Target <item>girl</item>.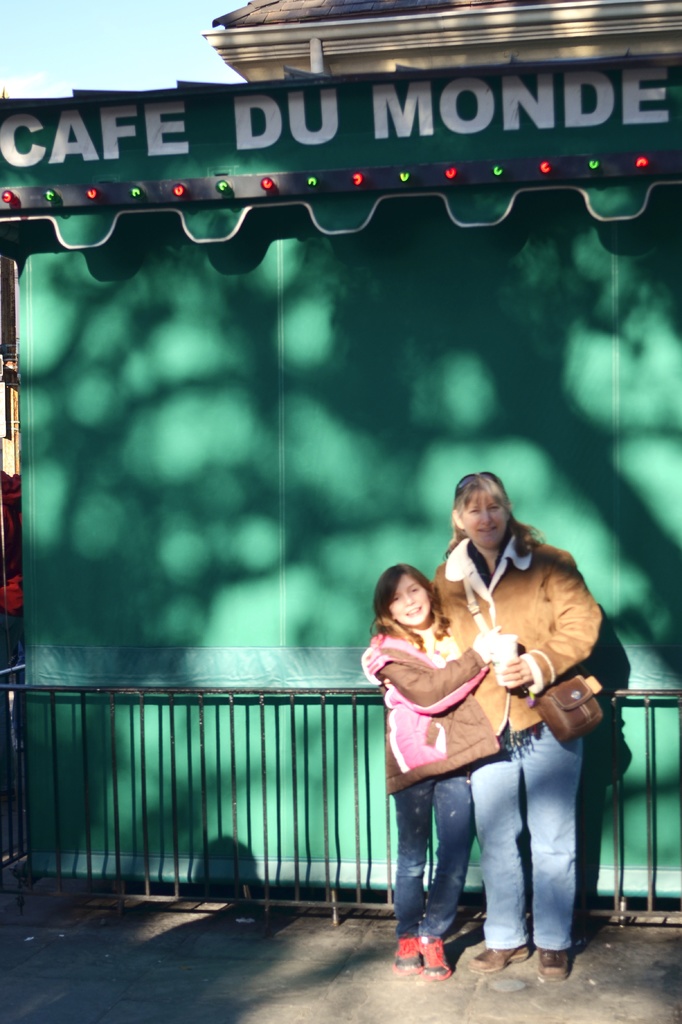
Target region: (left=362, top=563, right=515, bottom=976).
